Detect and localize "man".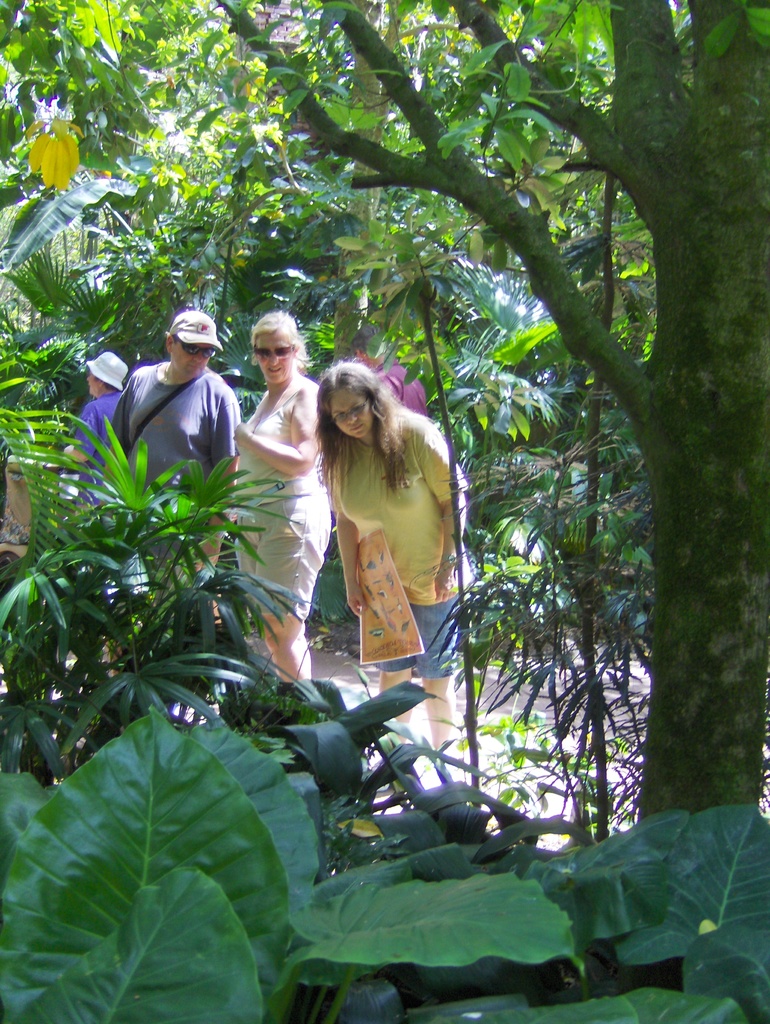
Localized at 100, 312, 241, 721.
